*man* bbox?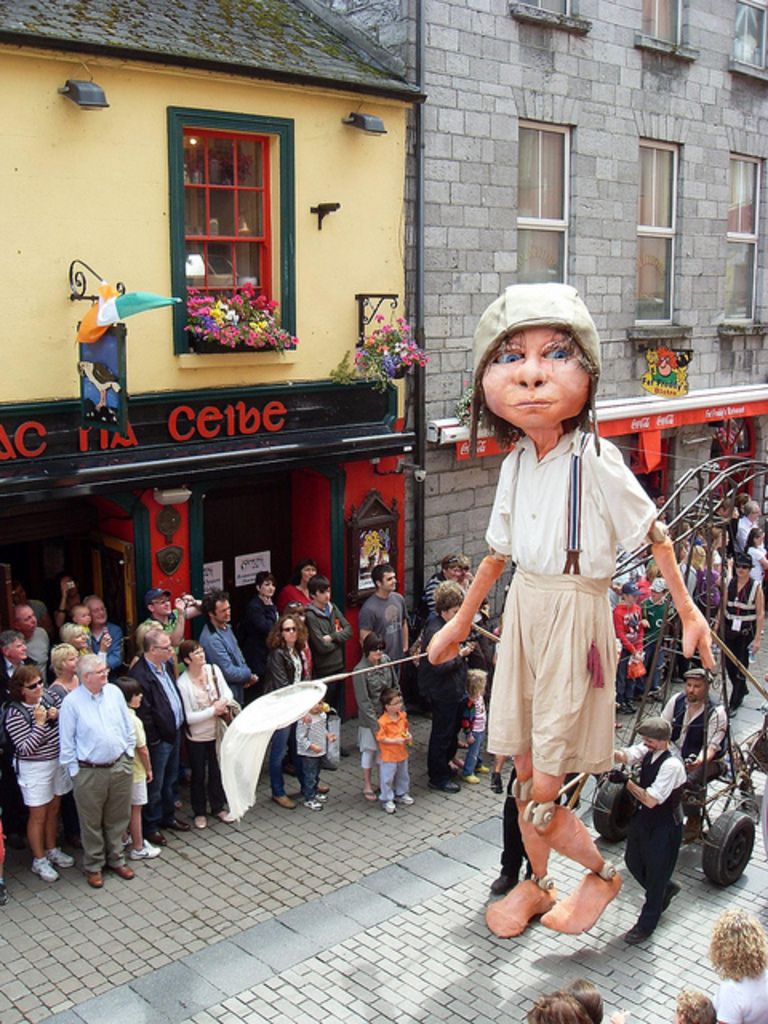
crop(728, 498, 762, 542)
